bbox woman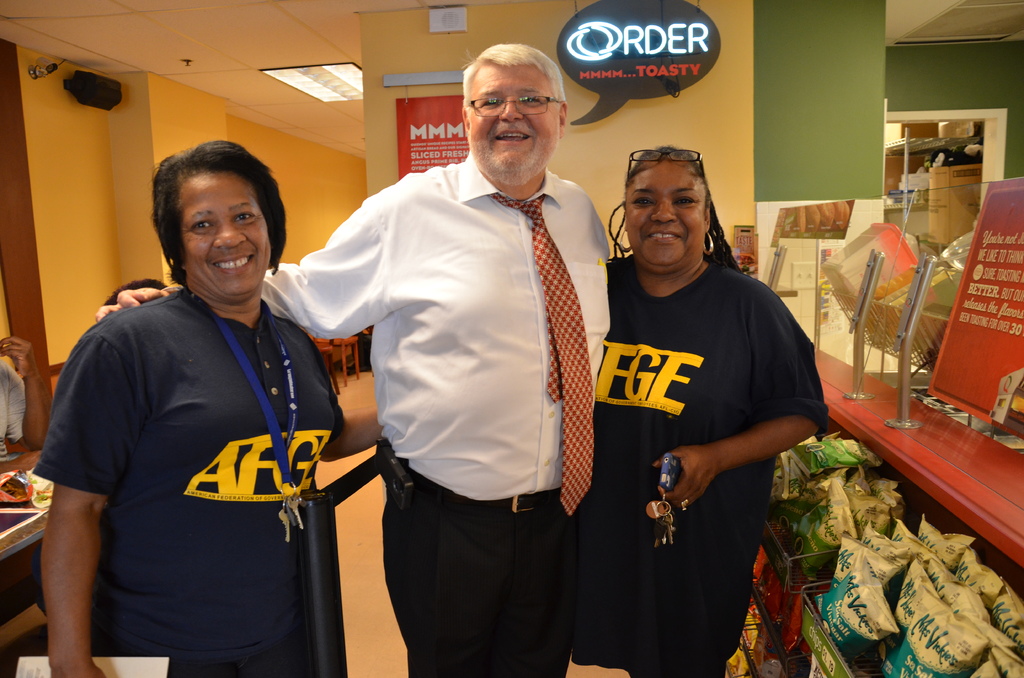
crop(572, 138, 829, 677)
